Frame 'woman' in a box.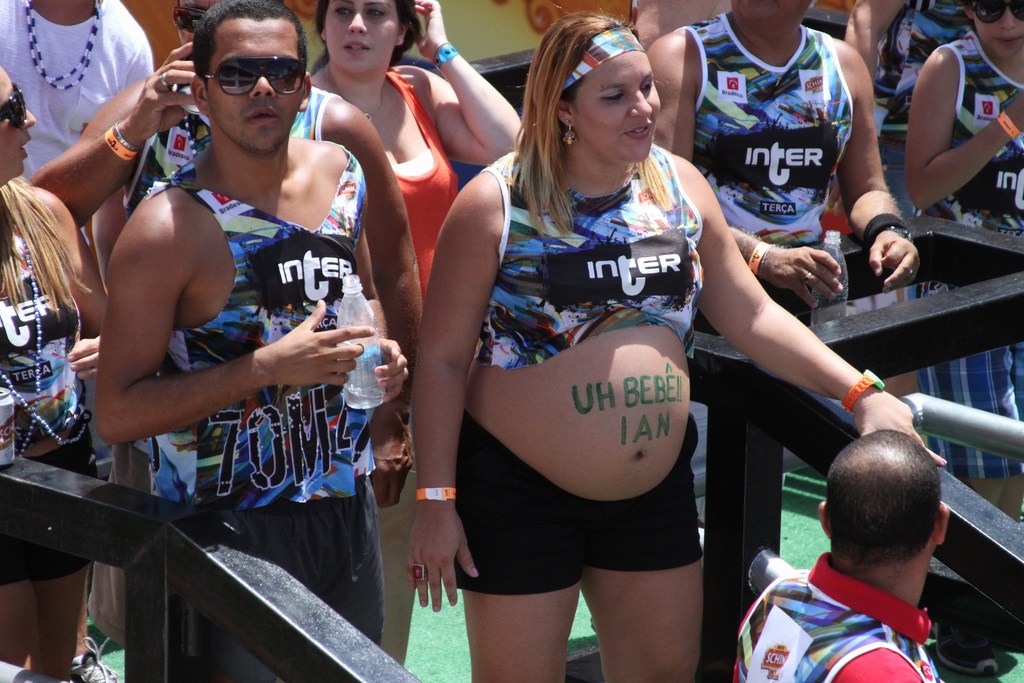
locate(300, 0, 529, 309).
